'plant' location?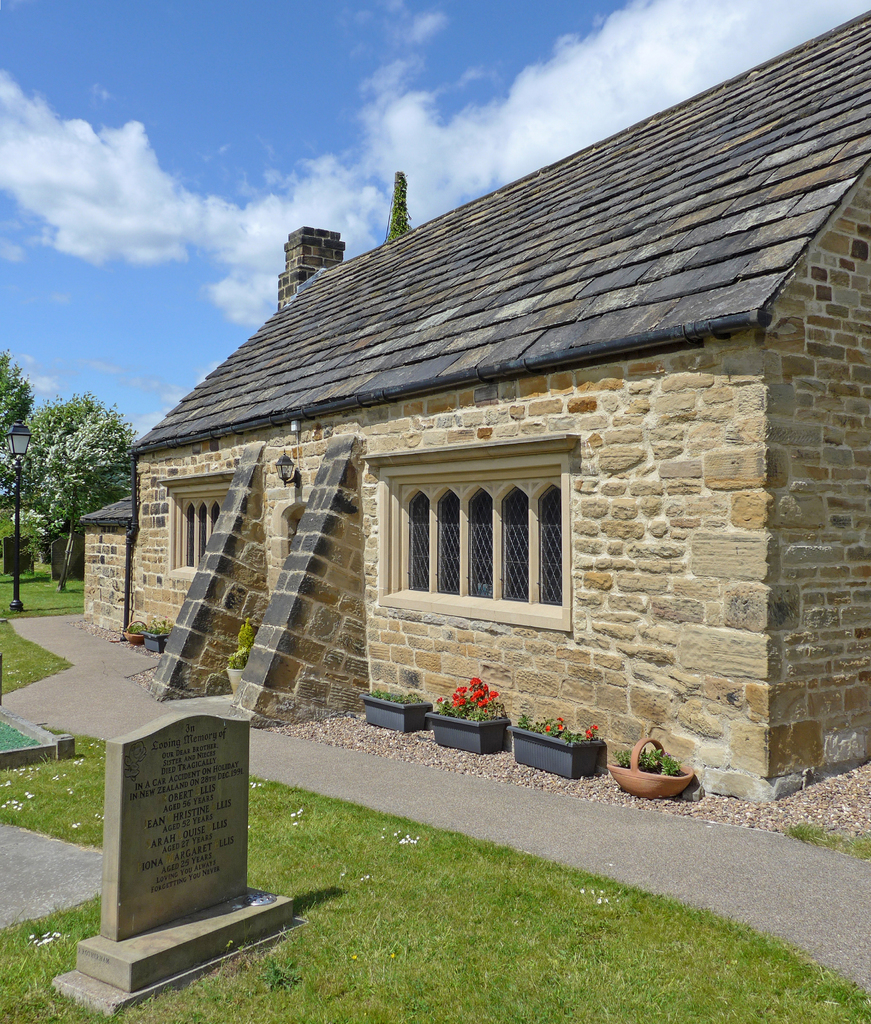
{"left": 432, "top": 673, "right": 510, "bottom": 723}
